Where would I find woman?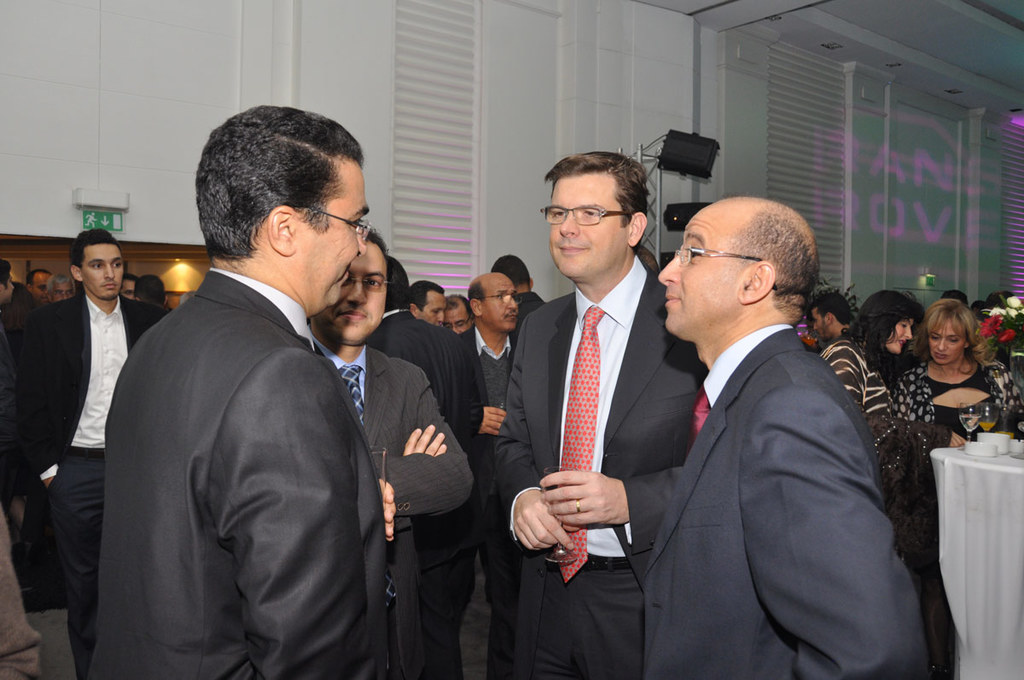
At <box>893,295,1023,447</box>.
